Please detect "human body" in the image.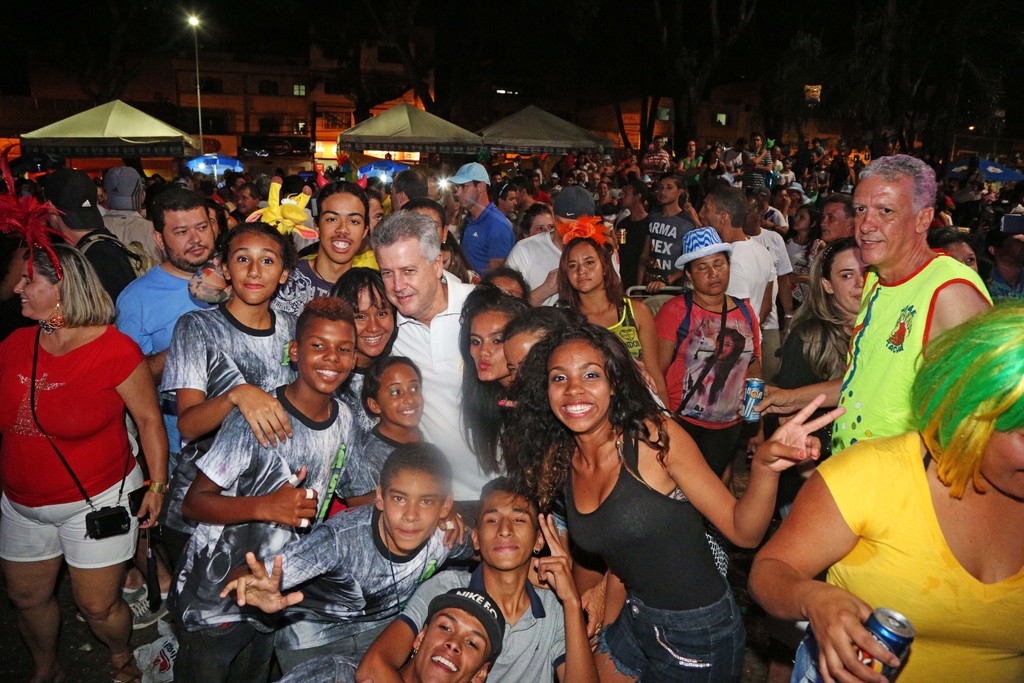
box(461, 202, 527, 267).
